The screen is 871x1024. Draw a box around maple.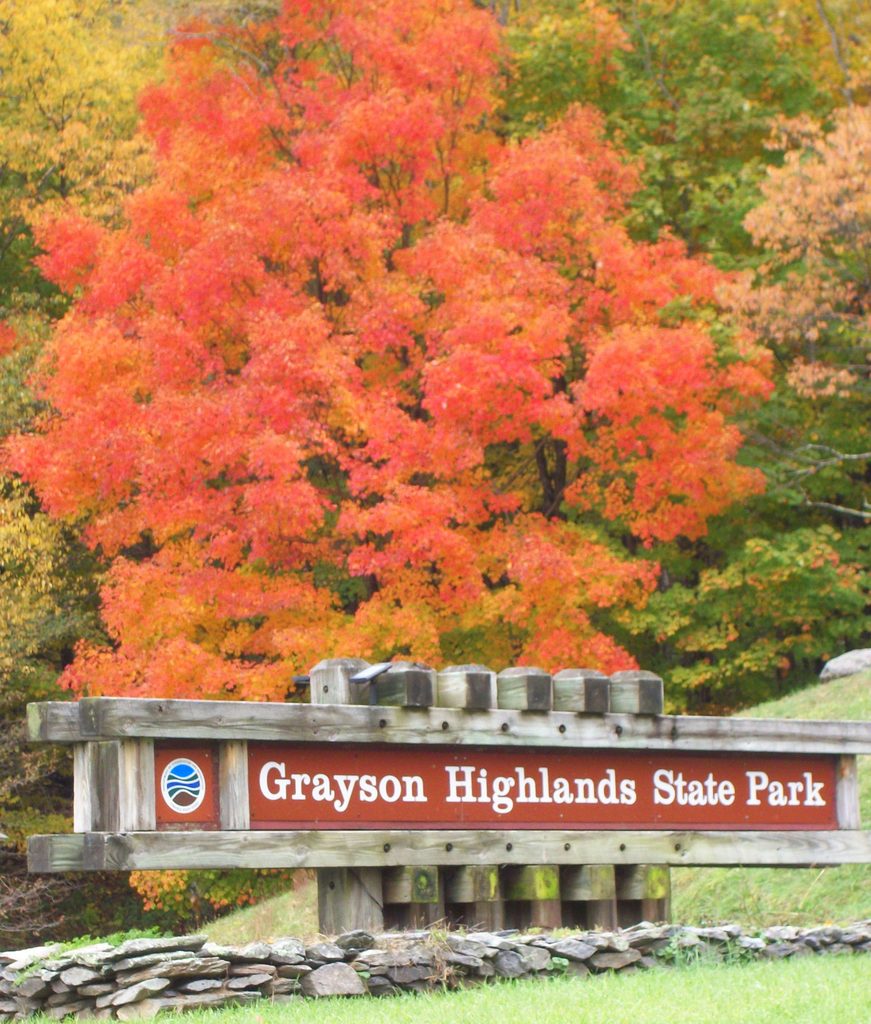
<region>0, 5, 866, 931</region>.
